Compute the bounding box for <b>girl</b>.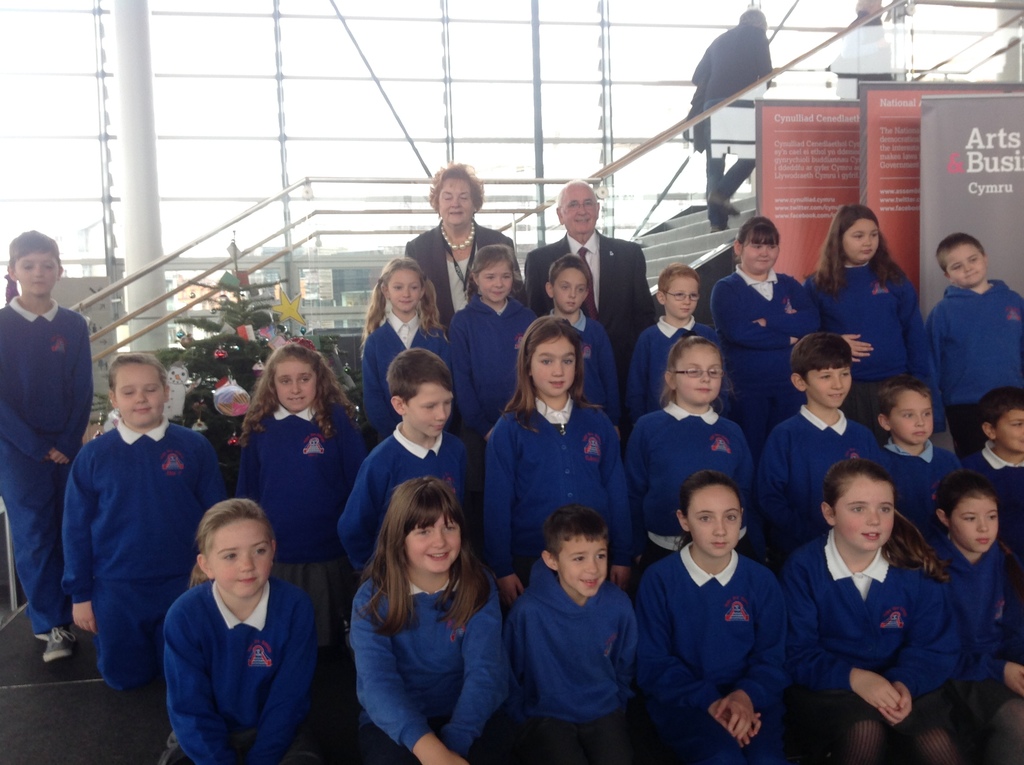
(x1=625, y1=338, x2=755, y2=580).
